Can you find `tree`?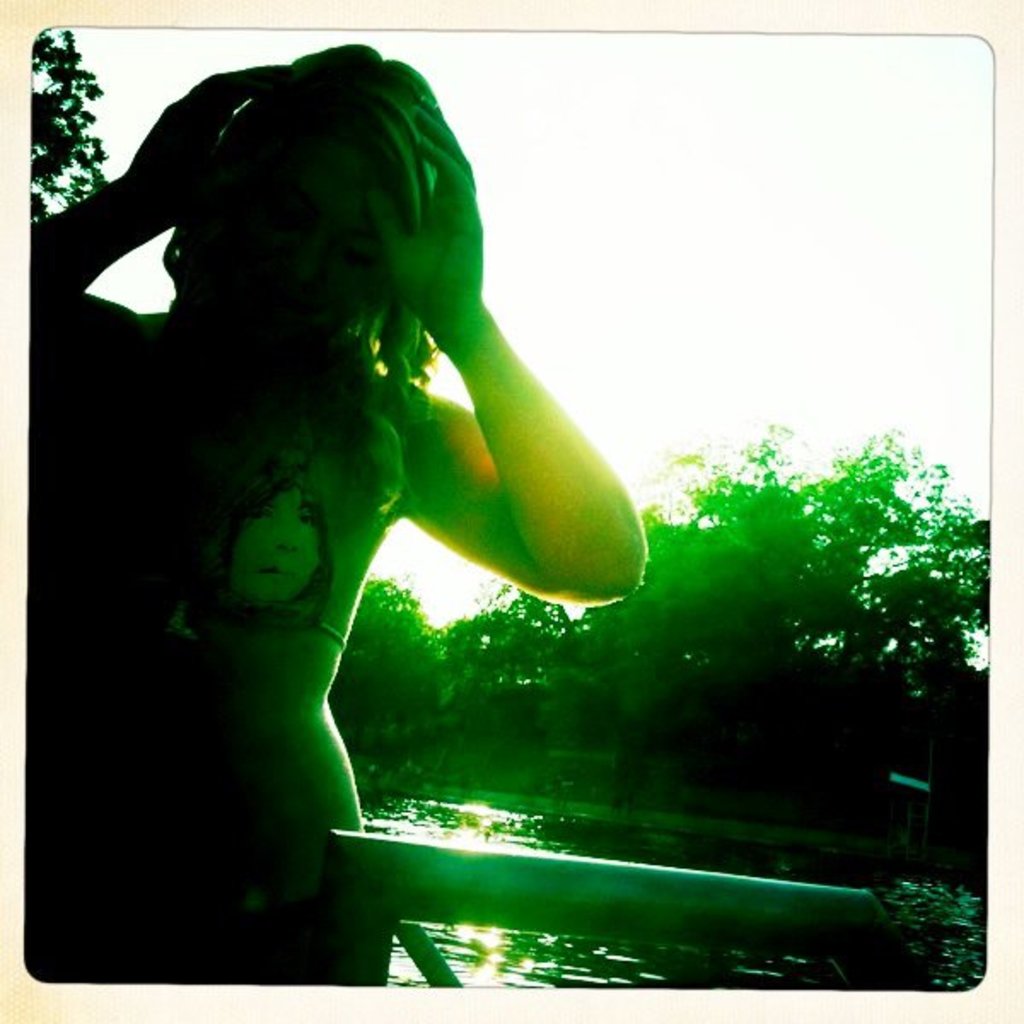
Yes, bounding box: {"left": 451, "top": 422, "right": 1022, "bottom": 797}.
